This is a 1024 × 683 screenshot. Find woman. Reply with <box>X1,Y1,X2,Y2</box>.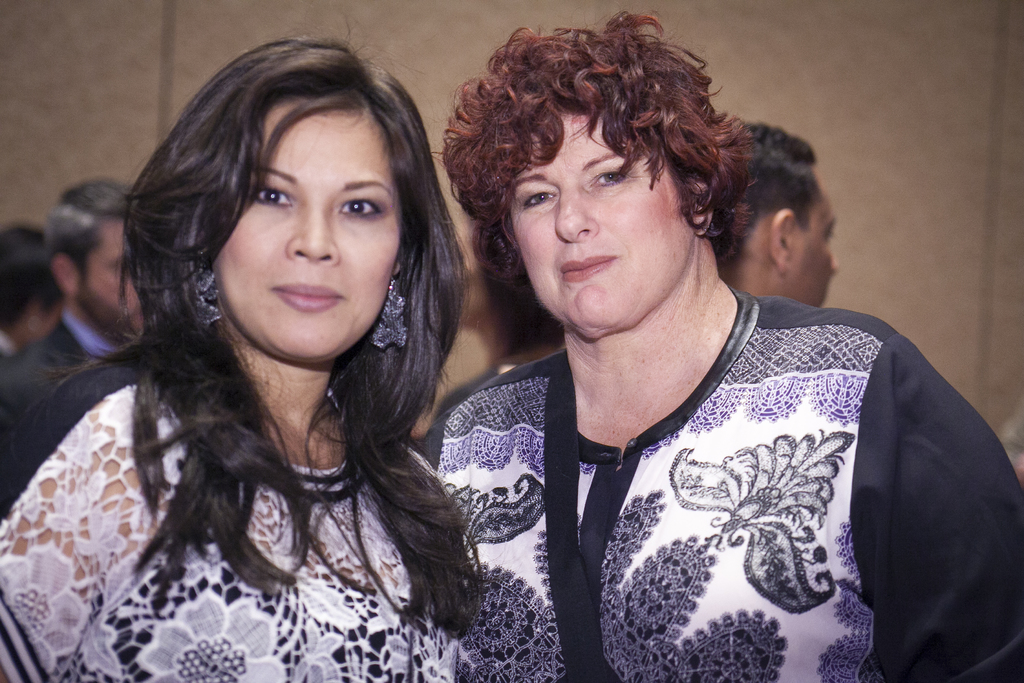
<box>0,27,493,682</box>.
